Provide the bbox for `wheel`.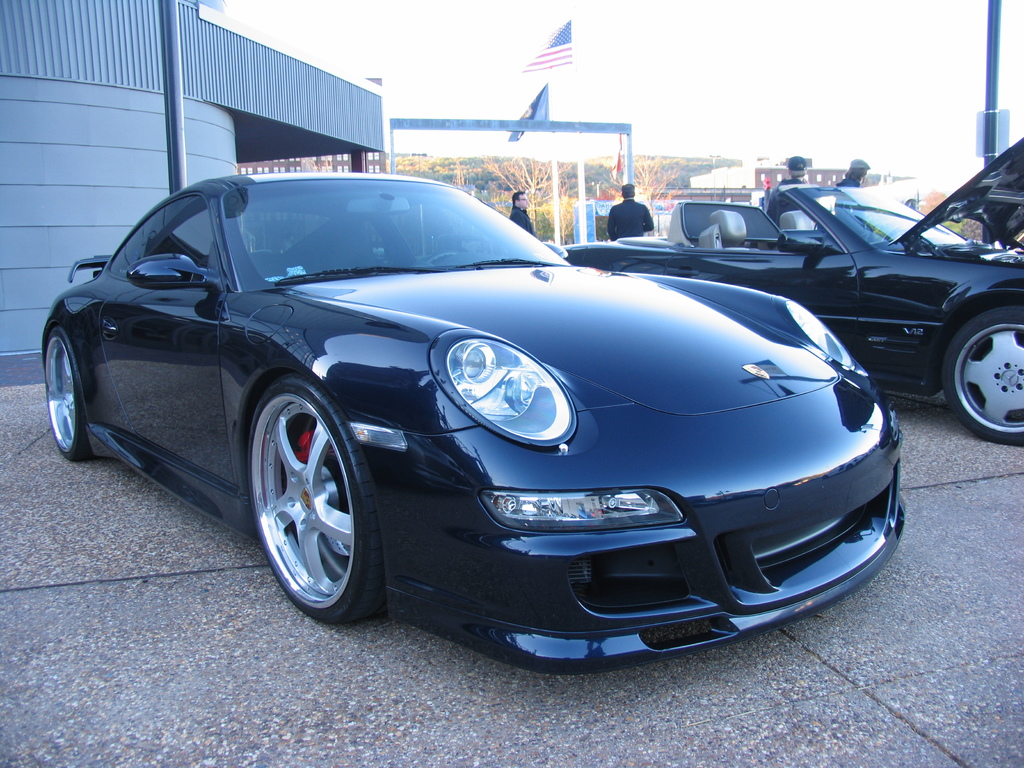
(left=43, top=319, right=97, bottom=463).
